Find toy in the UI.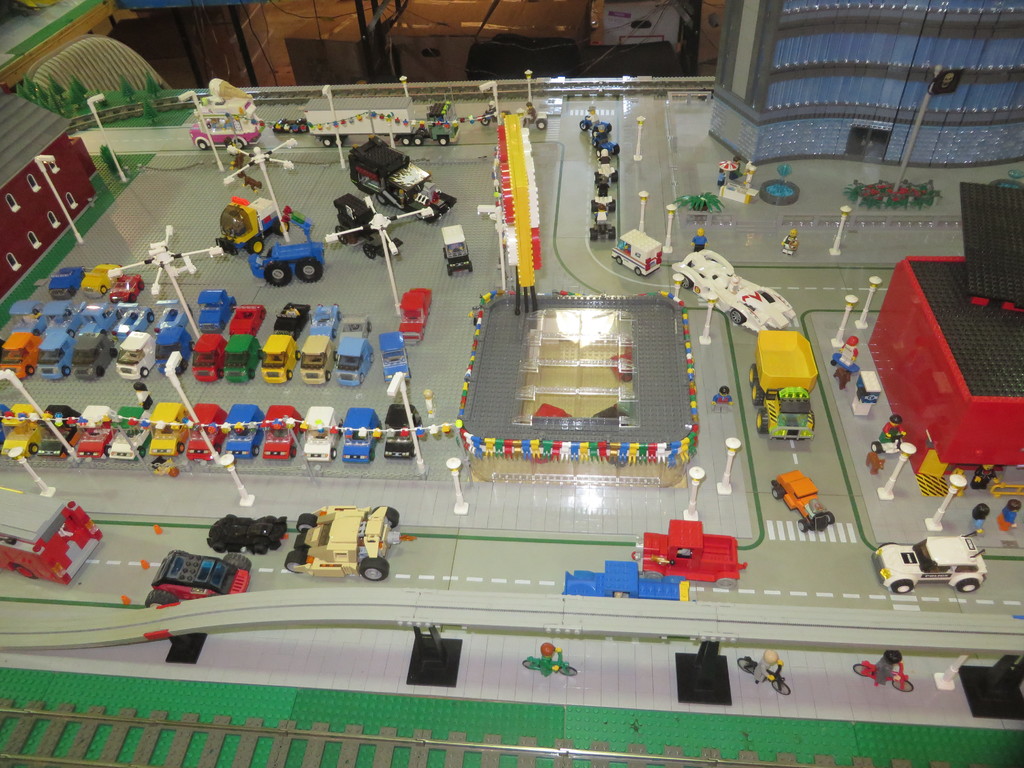
UI element at <box>525,643,578,677</box>.
